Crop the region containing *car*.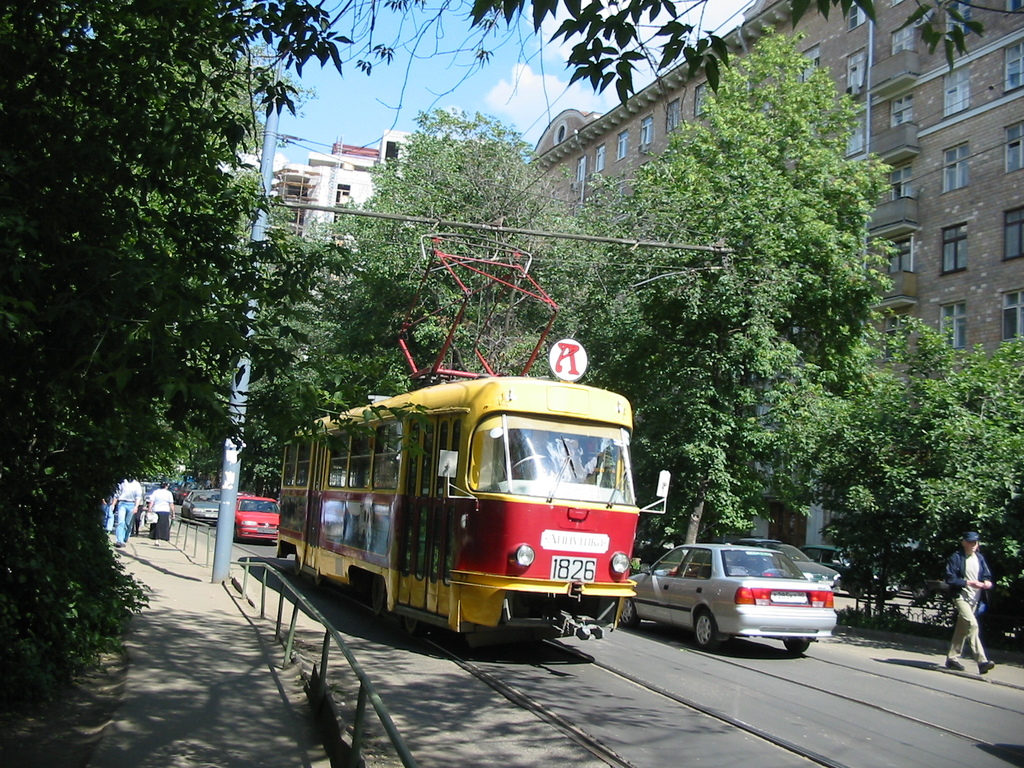
Crop region: box=[634, 529, 693, 559].
